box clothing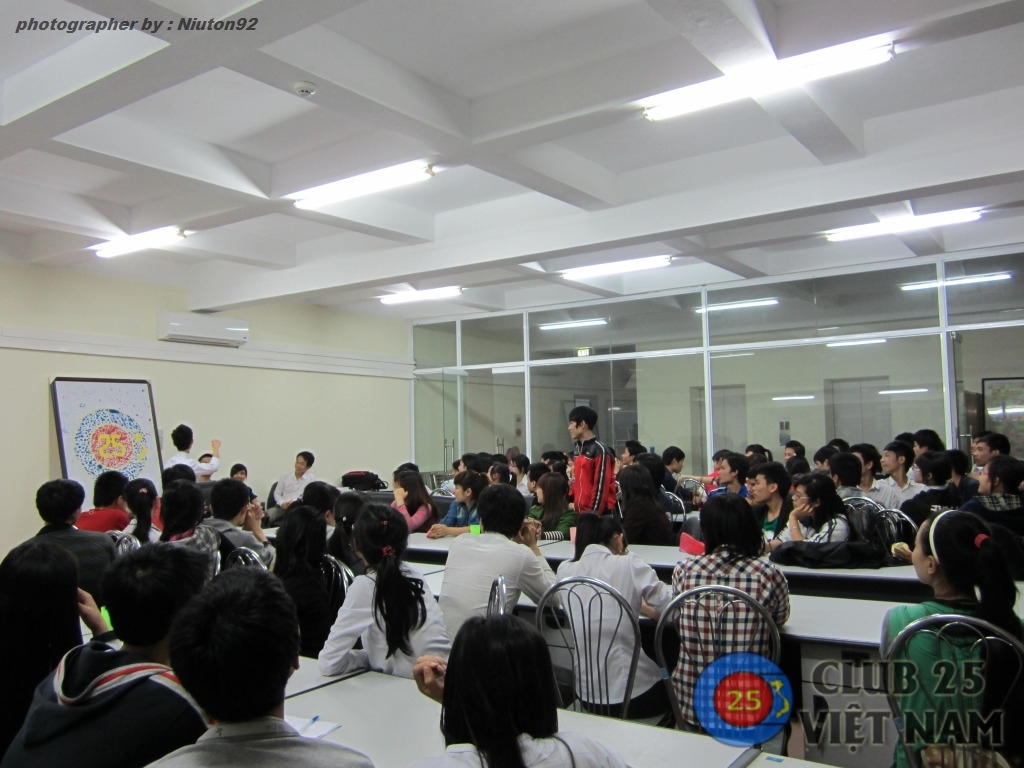
bbox=[876, 597, 1021, 767]
